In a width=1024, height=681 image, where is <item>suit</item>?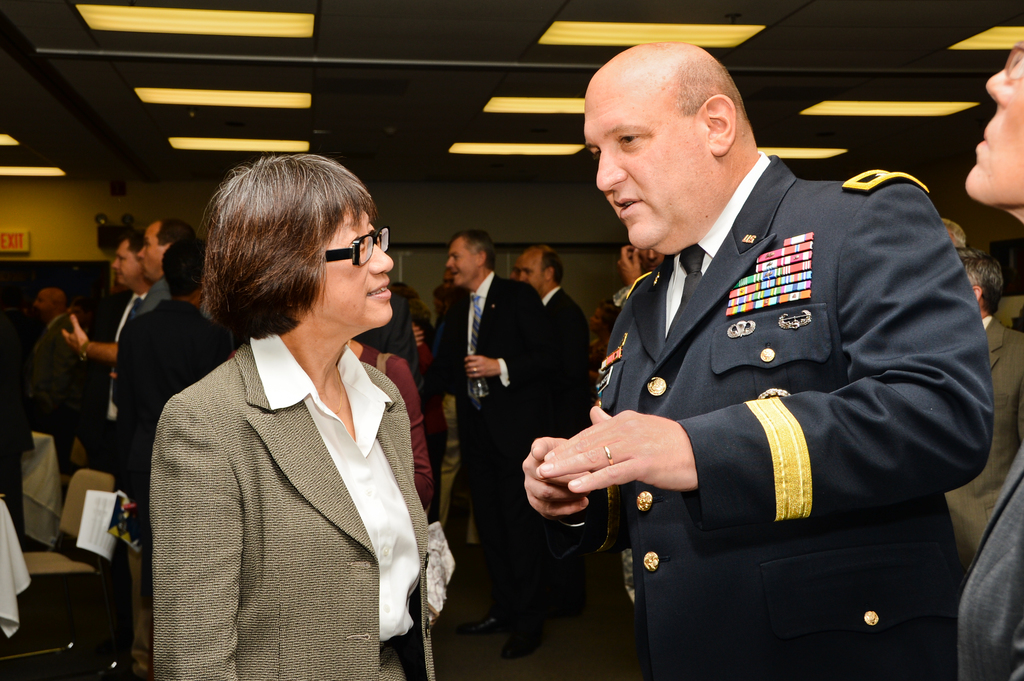
{"left": 946, "top": 311, "right": 1023, "bottom": 577}.
